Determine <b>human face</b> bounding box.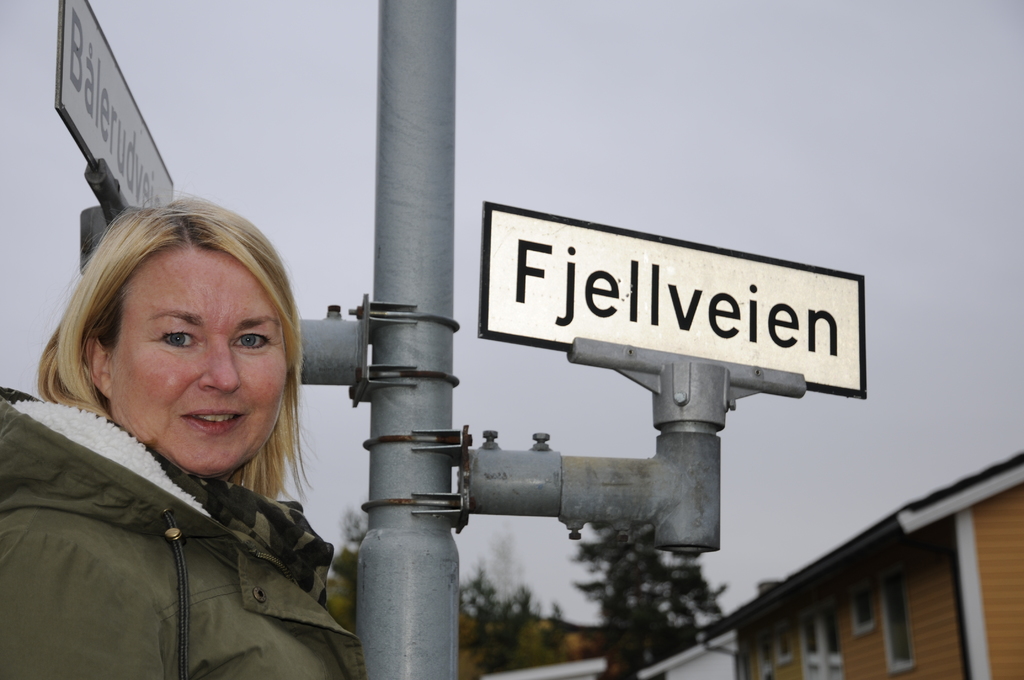
Determined: <box>109,254,284,475</box>.
